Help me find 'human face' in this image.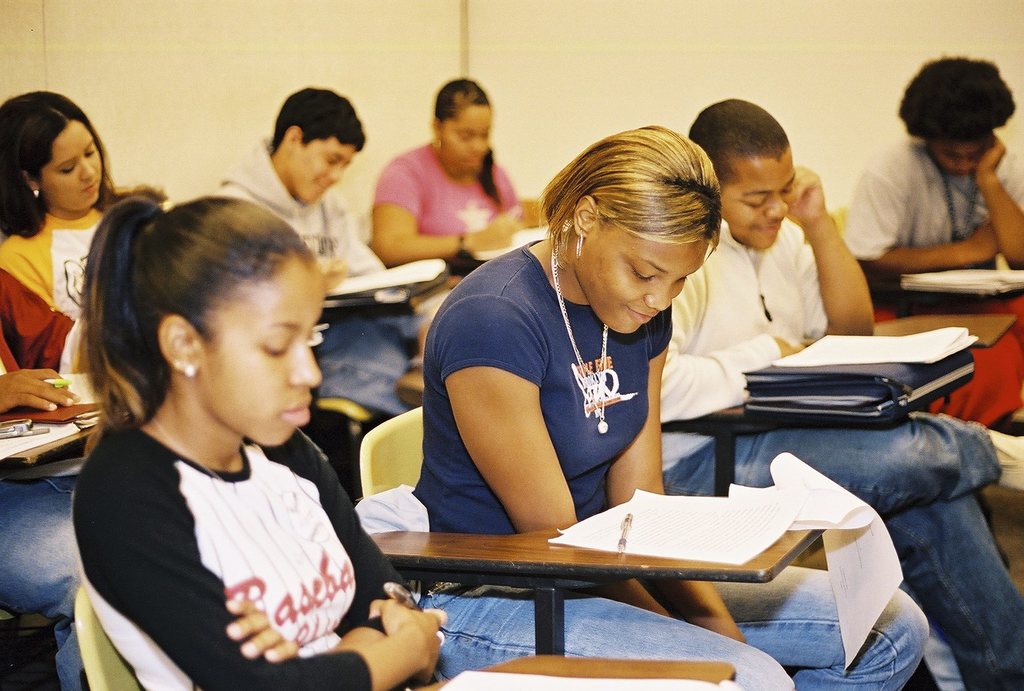
Found it: 926 135 991 173.
